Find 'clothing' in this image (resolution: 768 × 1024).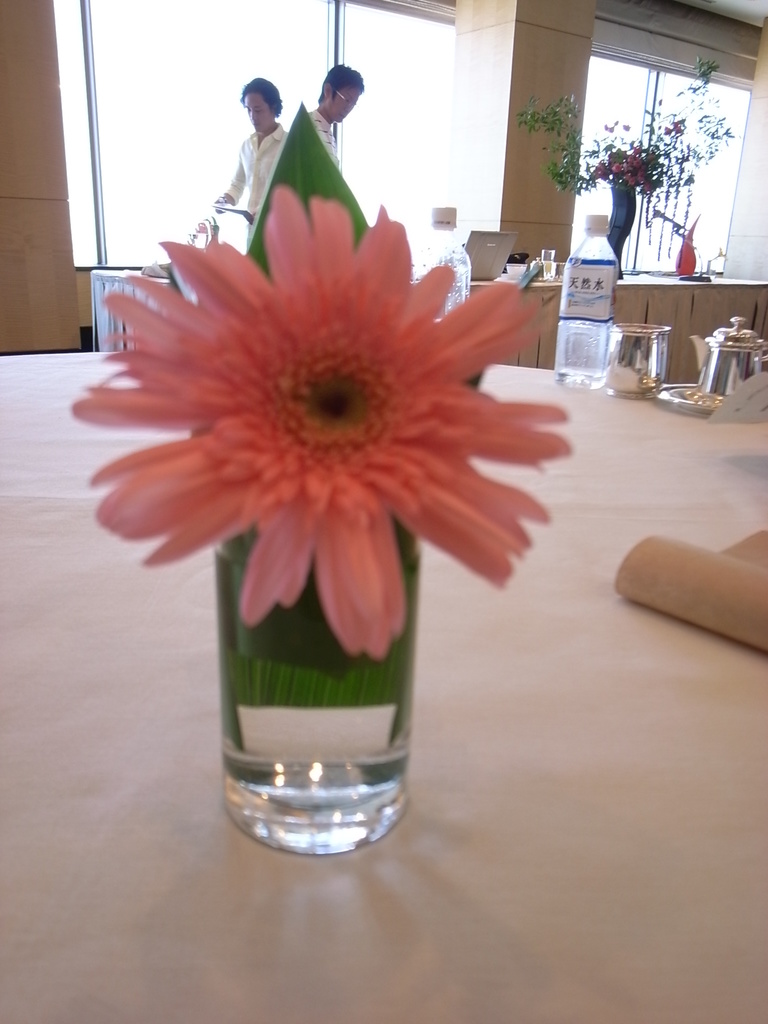
(212,124,289,236).
